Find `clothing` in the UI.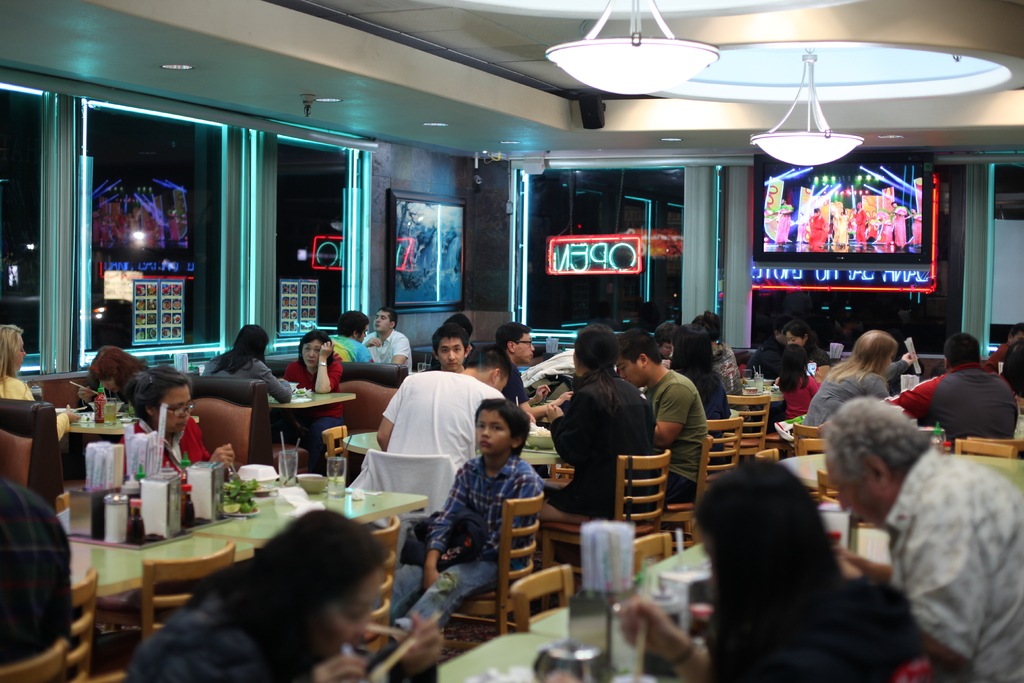
UI element at (690,365,730,450).
